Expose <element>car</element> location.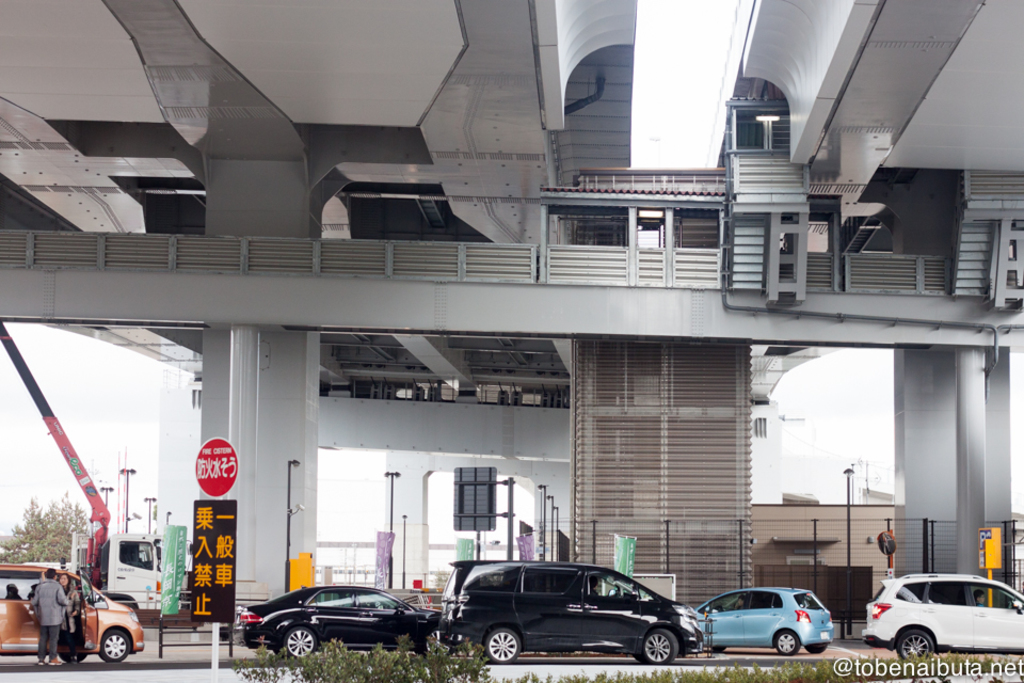
Exposed at (438, 561, 716, 672).
